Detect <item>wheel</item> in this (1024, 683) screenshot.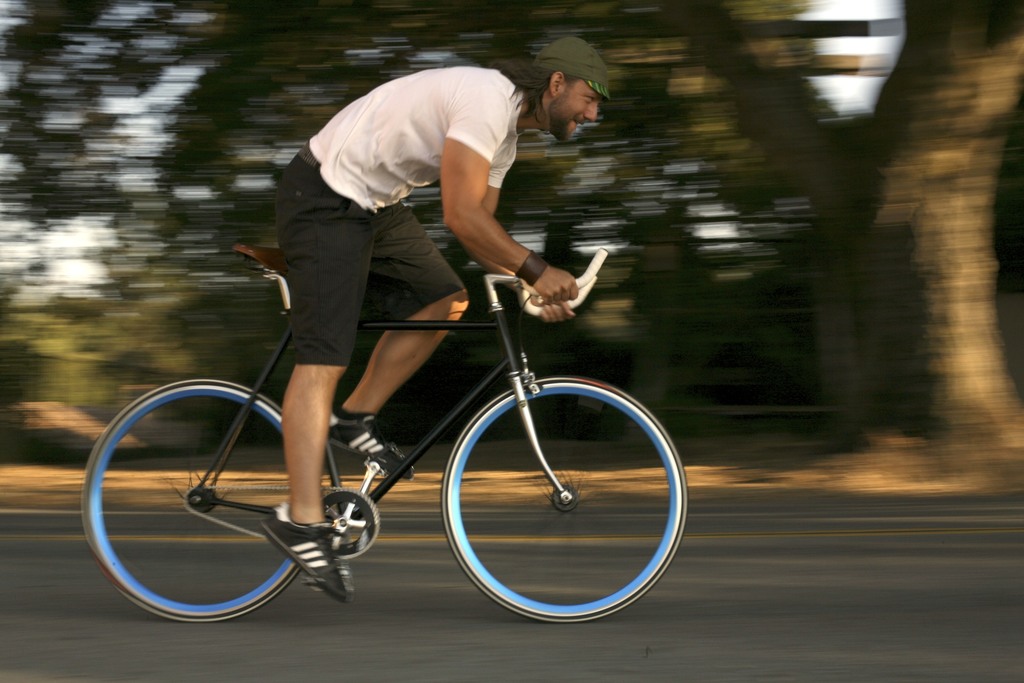
Detection: [left=79, top=379, right=304, bottom=621].
